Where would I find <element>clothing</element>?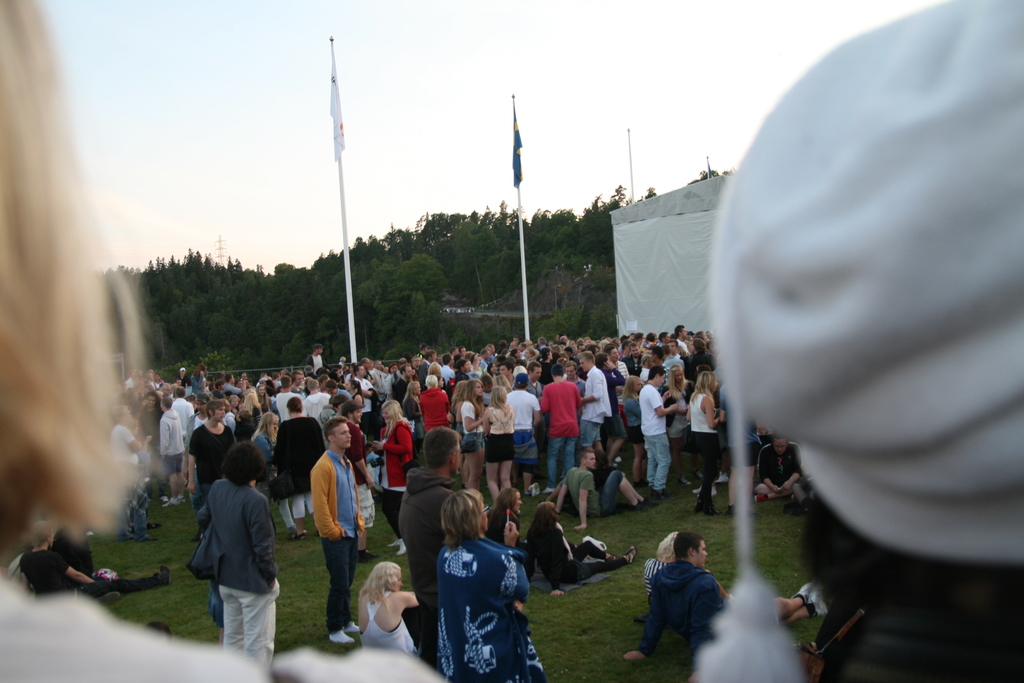
At <bbox>641, 553, 674, 597</bbox>.
